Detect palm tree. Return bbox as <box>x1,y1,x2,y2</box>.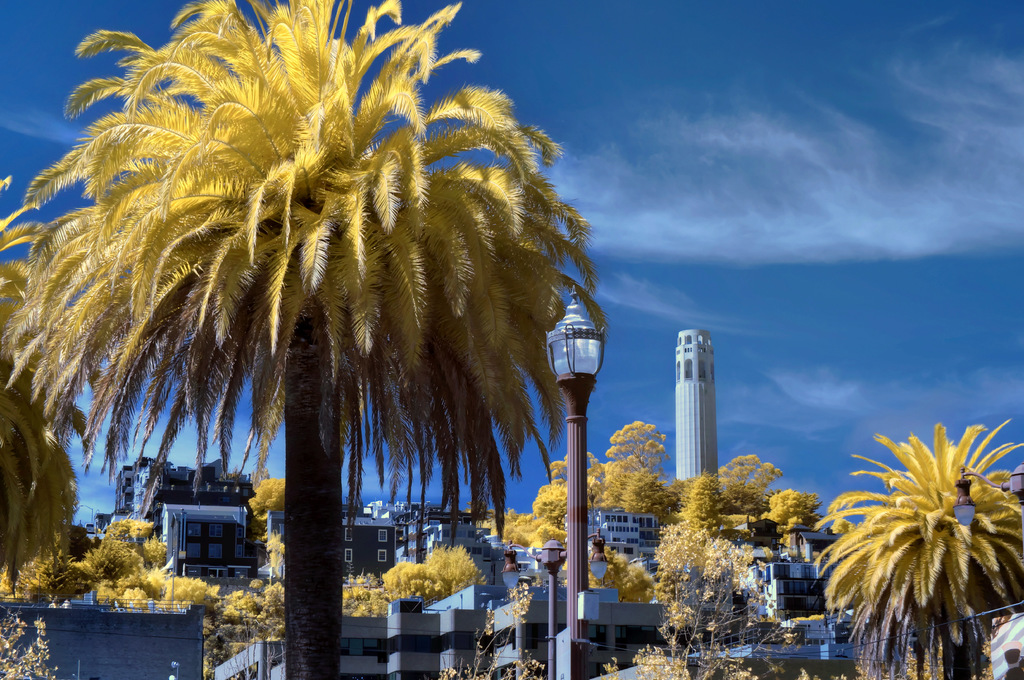
<box>65,25,601,676</box>.
